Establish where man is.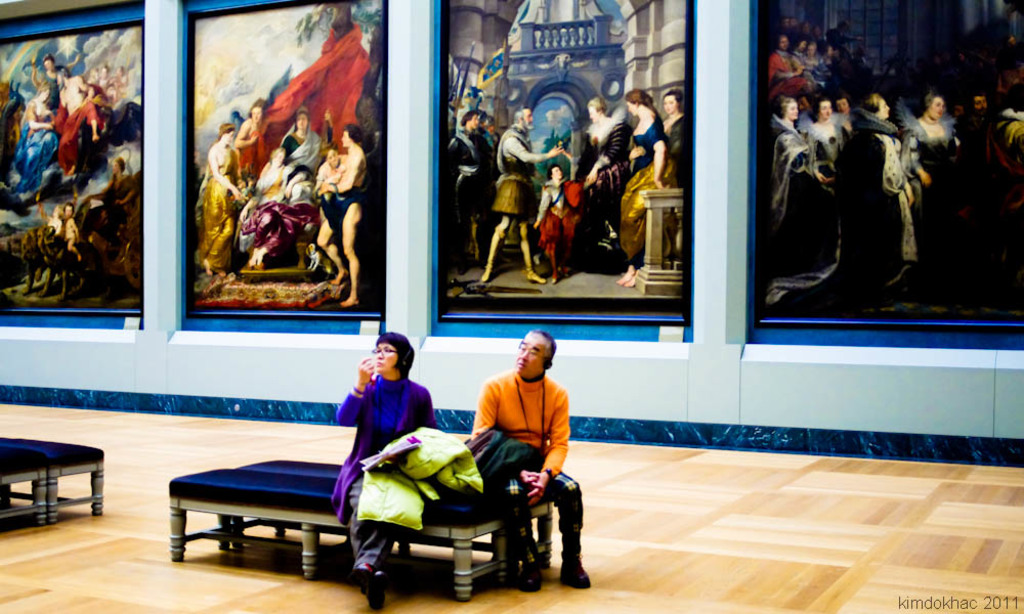
Established at {"x1": 445, "y1": 111, "x2": 487, "y2": 277}.
